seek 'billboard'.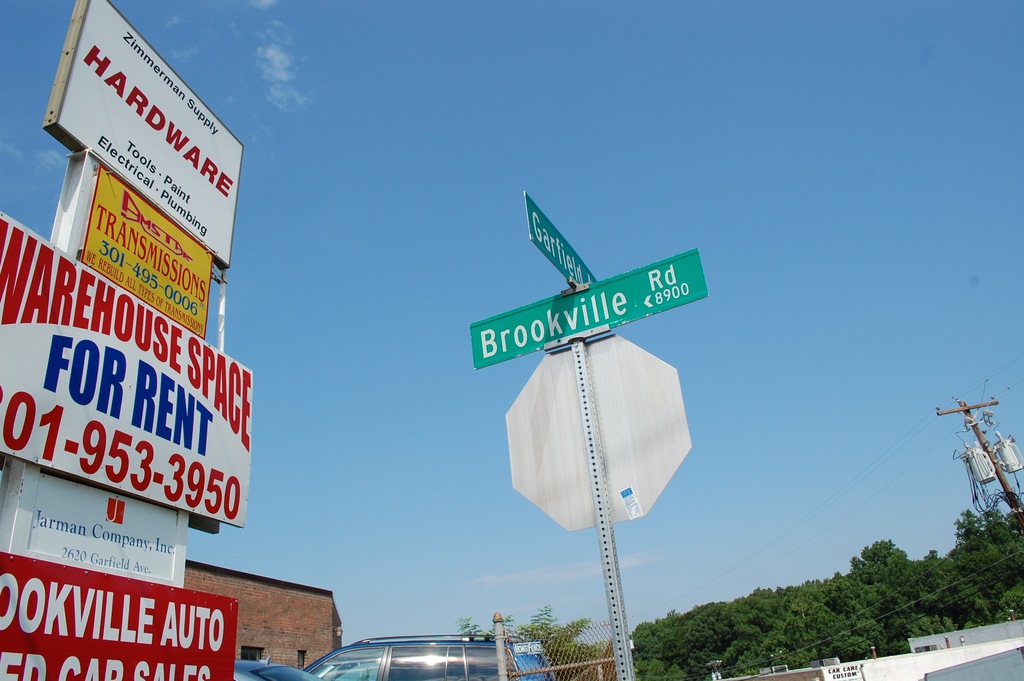
box(0, 214, 257, 448).
